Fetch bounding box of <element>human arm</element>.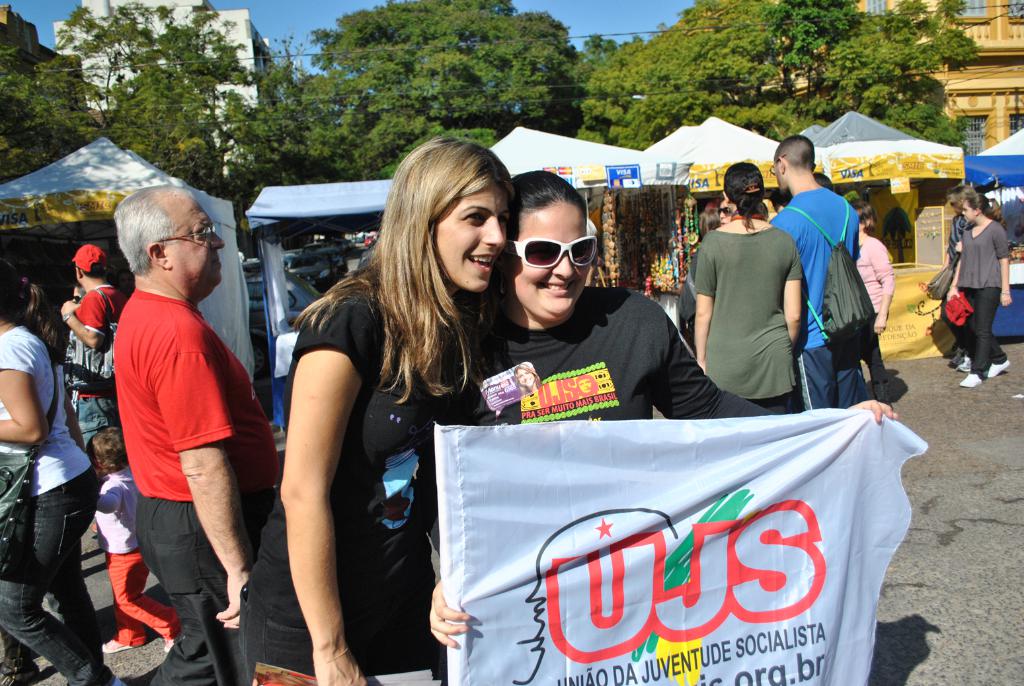
Bbox: 945, 241, 961, 309.
